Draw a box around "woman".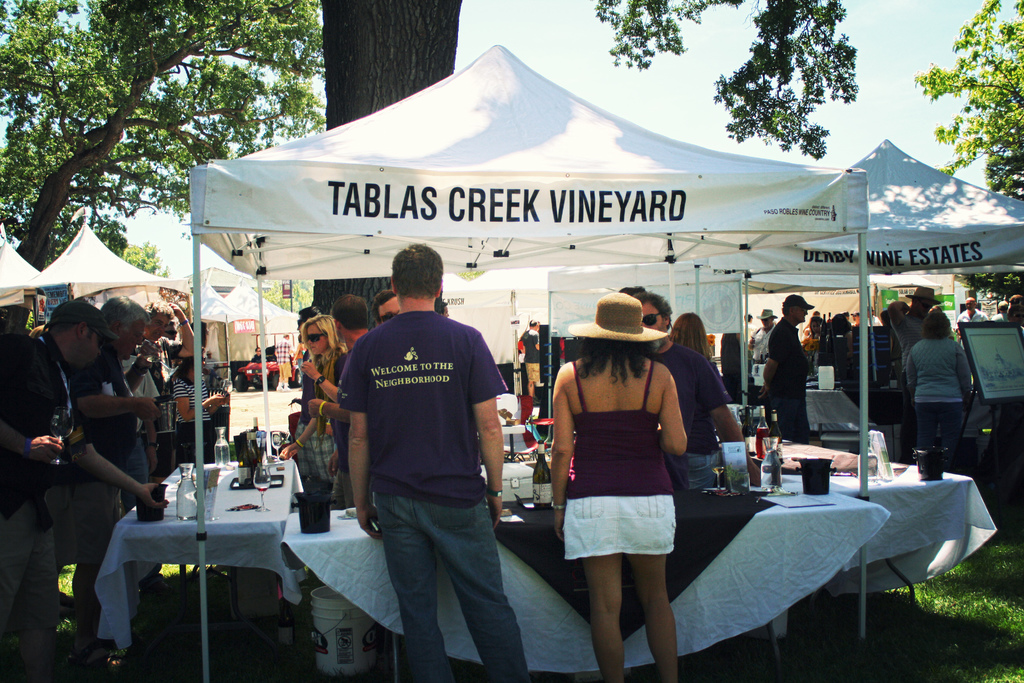
{"x1": 830, "y1": 314, "x2": 856, "y2": 356}.
